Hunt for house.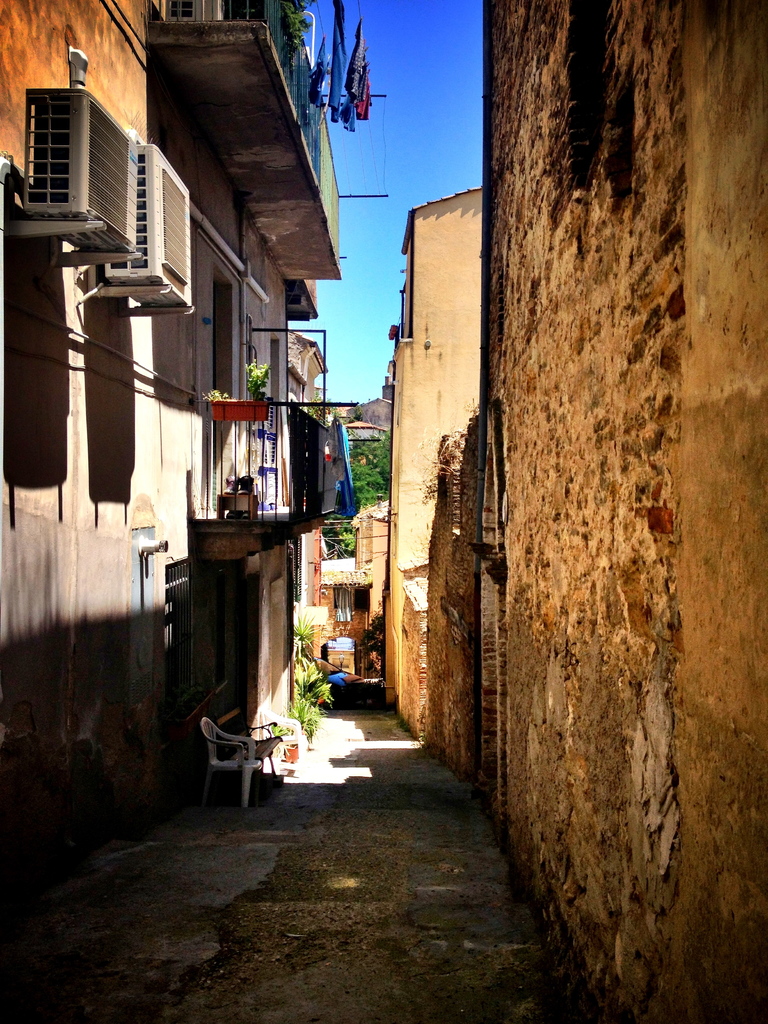
Hunted down at <box>411,407,508,808</box>.
